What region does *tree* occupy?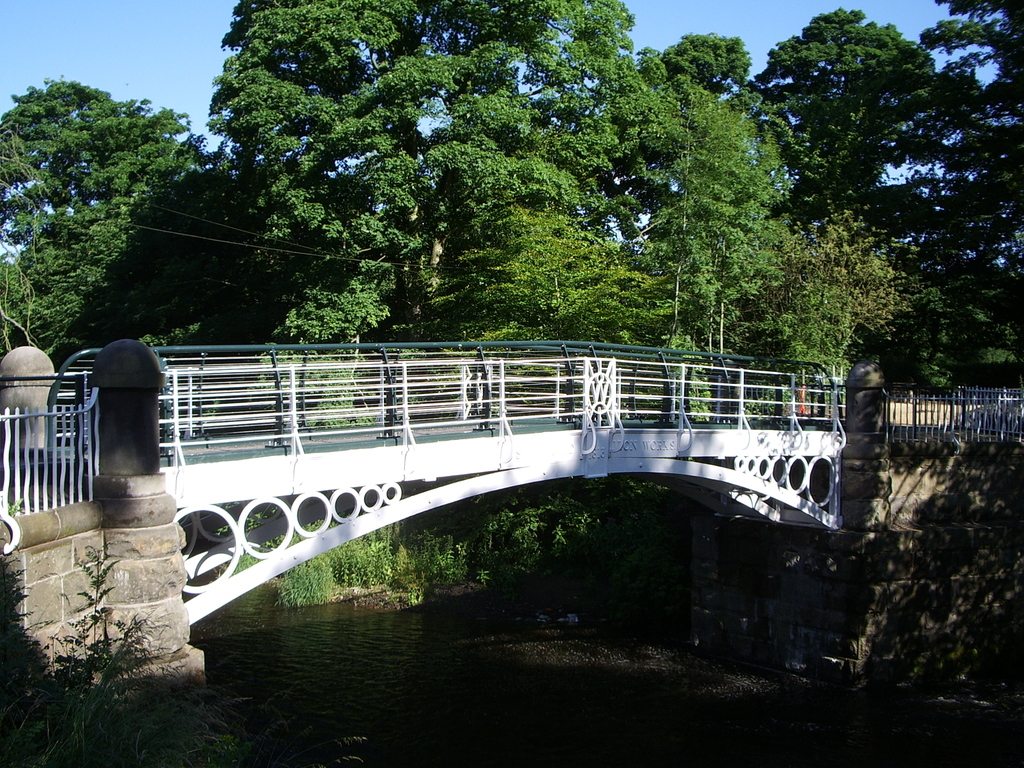
pyautogui.locateOnScreen(763, 1, 1023, 388).
